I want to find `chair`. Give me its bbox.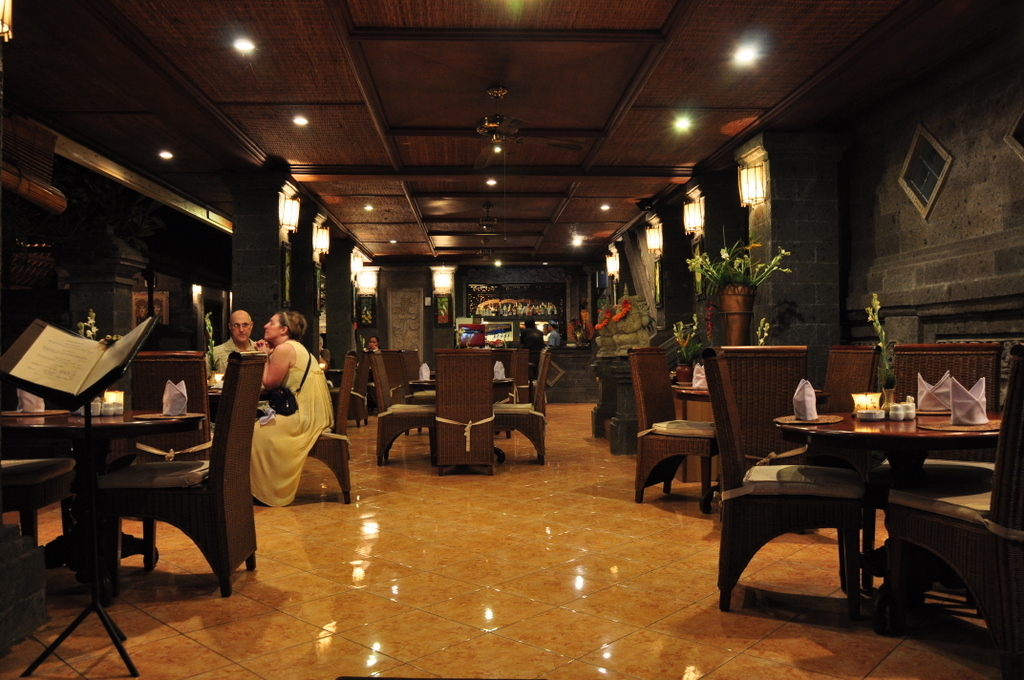
370 351 437 458.
